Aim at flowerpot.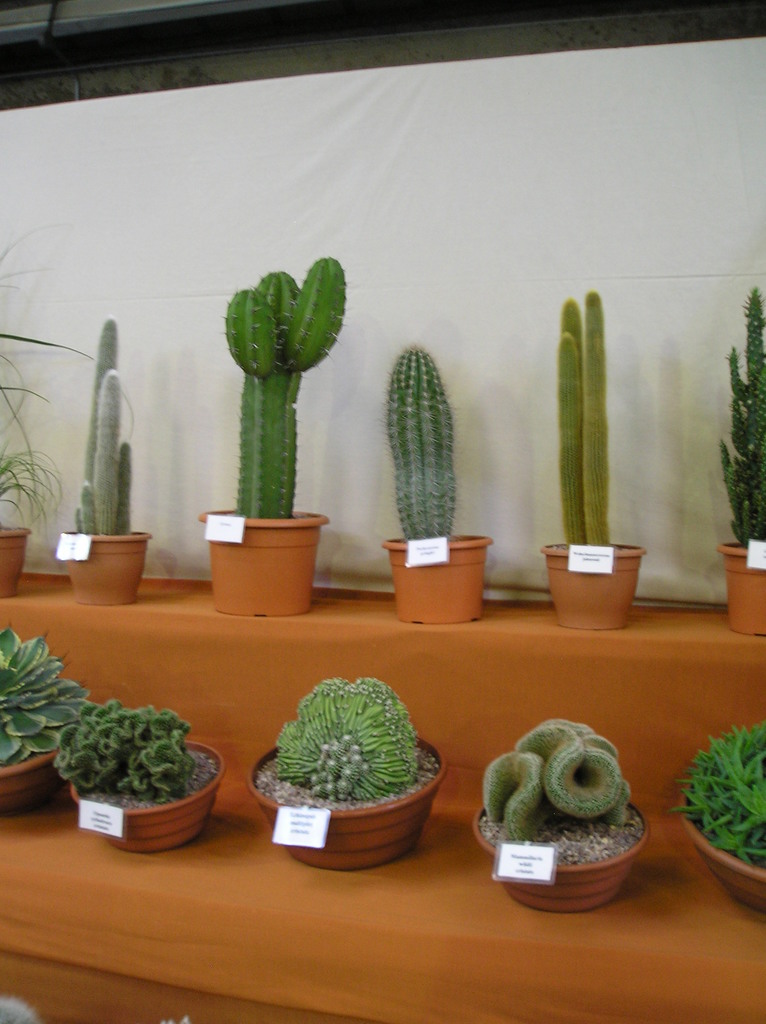
Aimed at <box>470,799,649,911</box>.
